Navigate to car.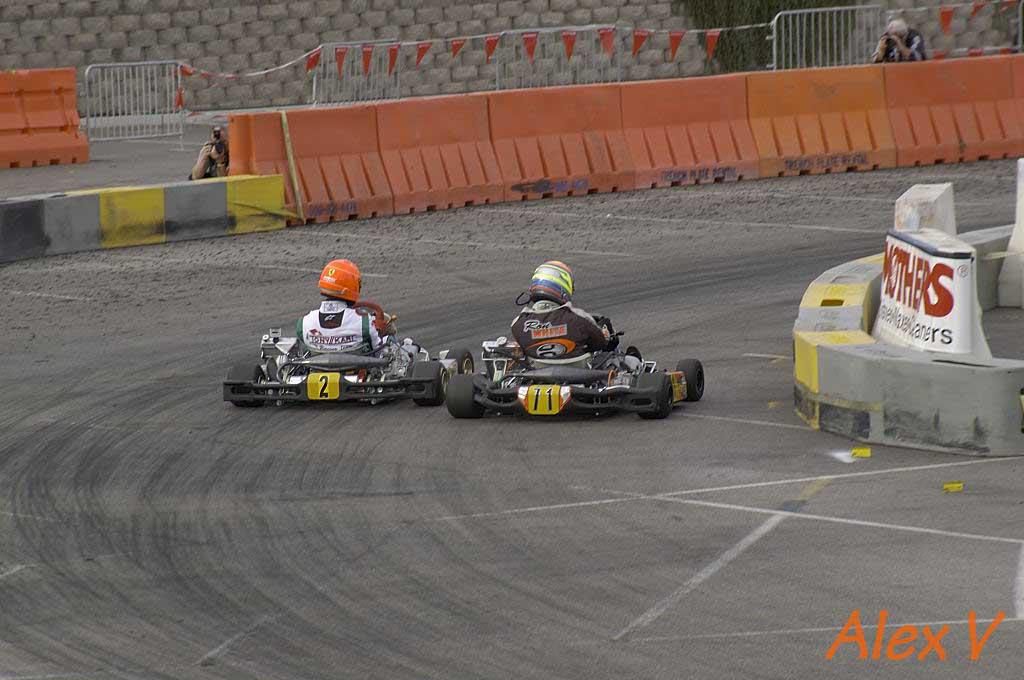
Navigation target: <bbox>222, 303, 446, 405</bbox>.
